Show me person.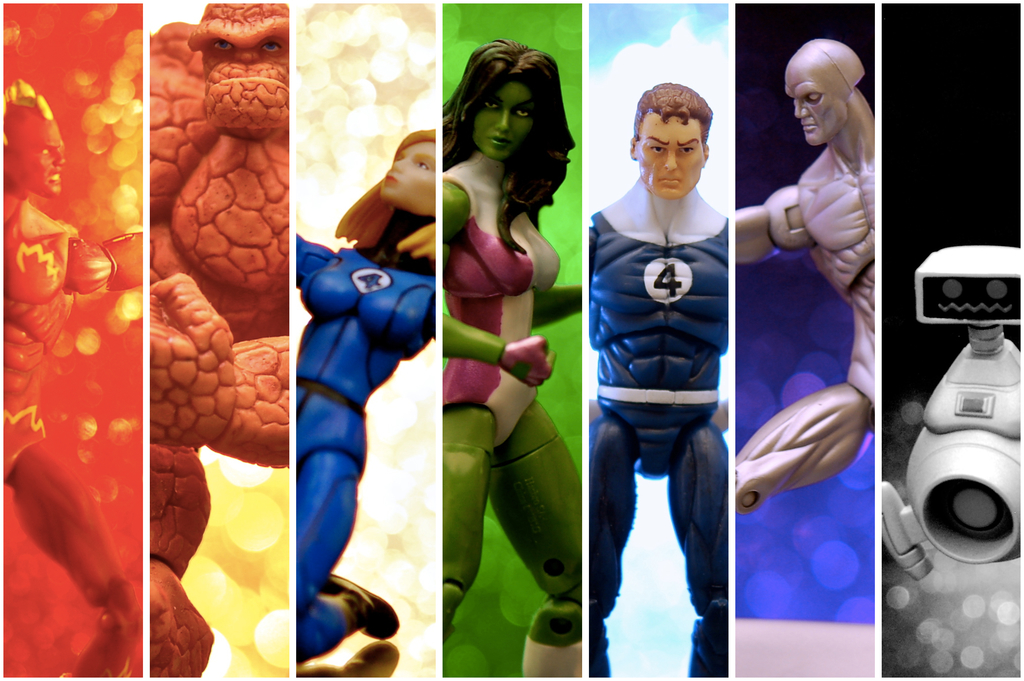
person is here: left=444, top=38, right=584, bottom=680.
